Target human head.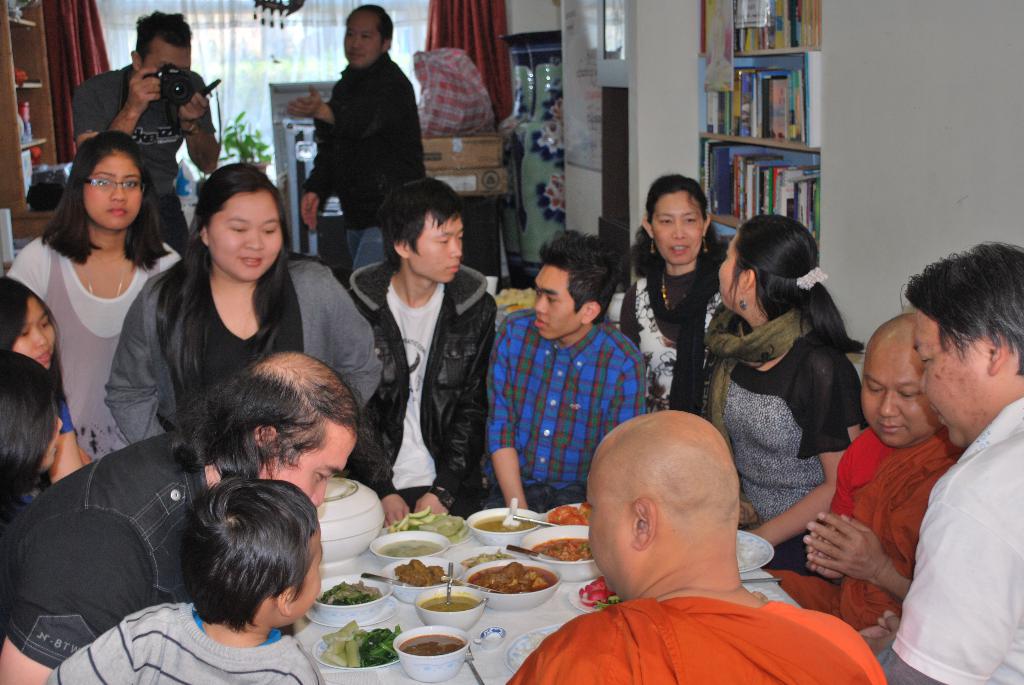
Target region: select_region(206, 348, 374, 510).
